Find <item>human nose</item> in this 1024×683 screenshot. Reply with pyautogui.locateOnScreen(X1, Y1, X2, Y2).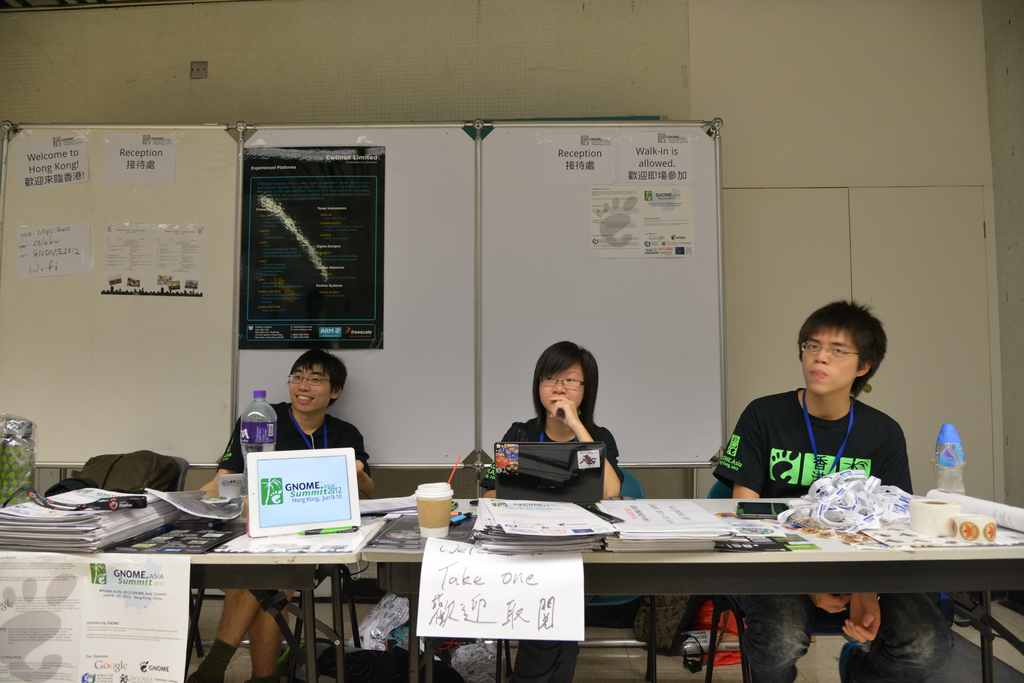
pyautogui.locateOnScreen(556, 383, 568, 395).
